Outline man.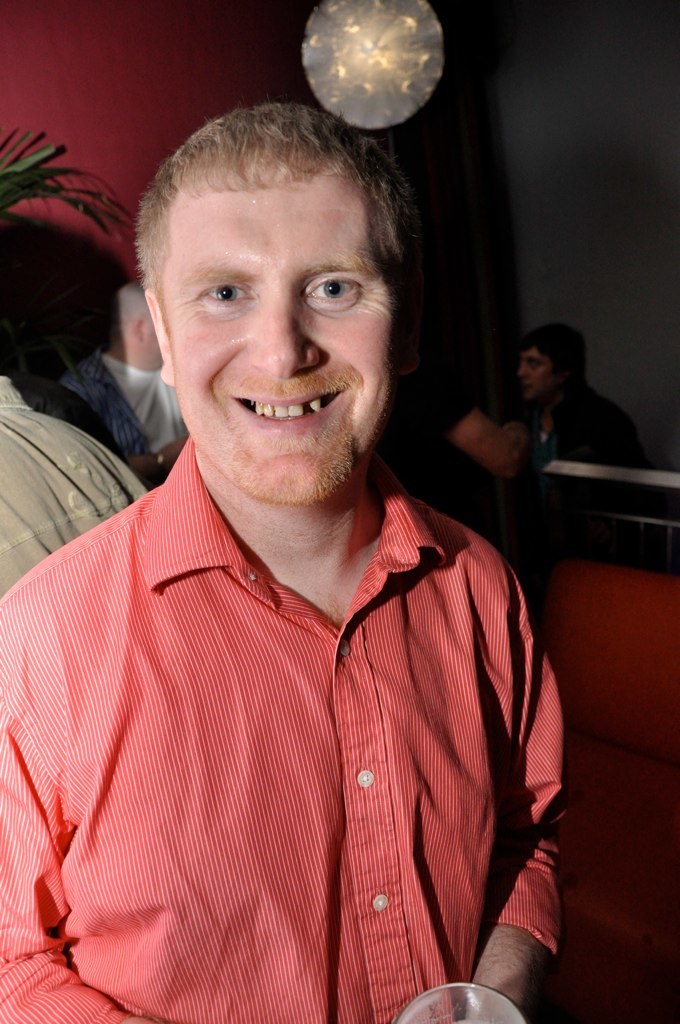
Outline: x1=57 y1=284 x2=194 y2=488.
